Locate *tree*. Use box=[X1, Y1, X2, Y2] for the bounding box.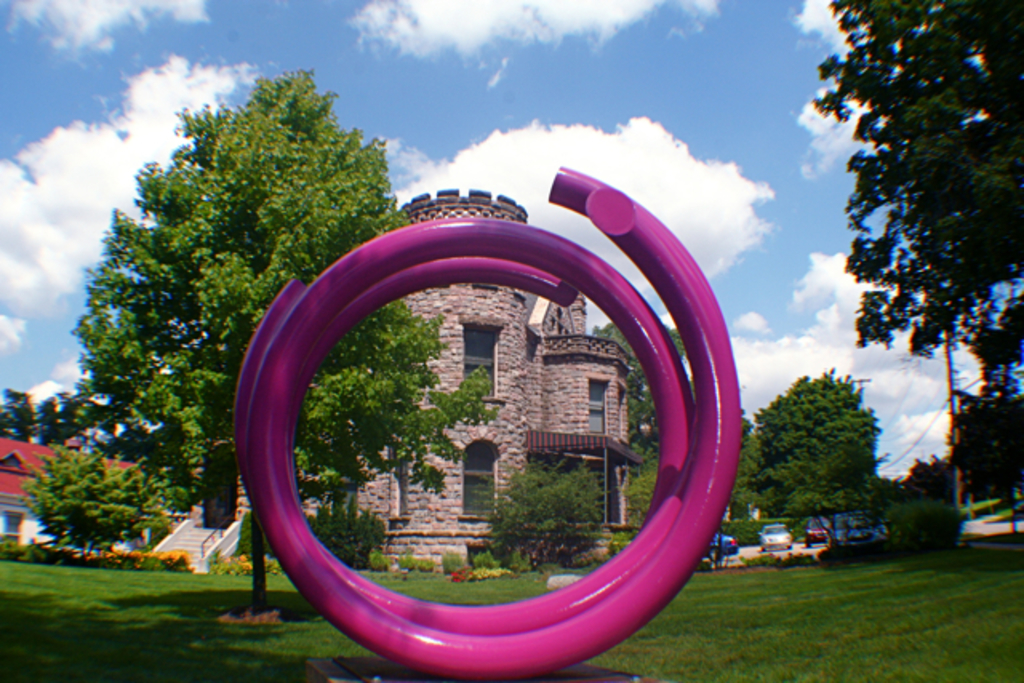
box=[19, 440, 171, 553].
